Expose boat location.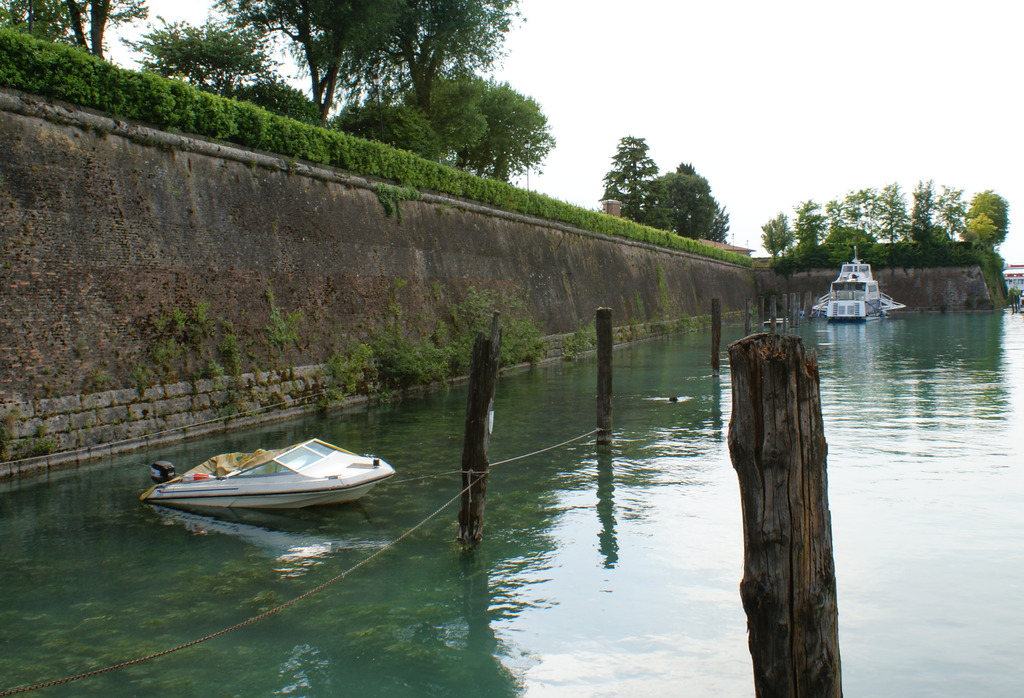
Exposed at (823, 249, 909, 318).
